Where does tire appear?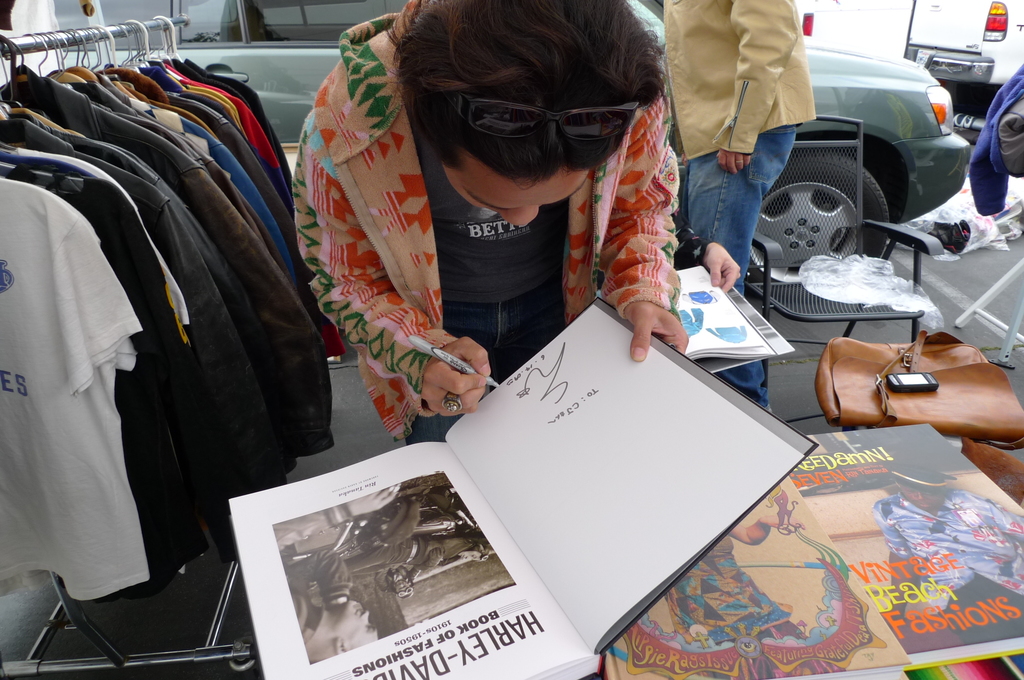
Appears at 744/138/891/291.
